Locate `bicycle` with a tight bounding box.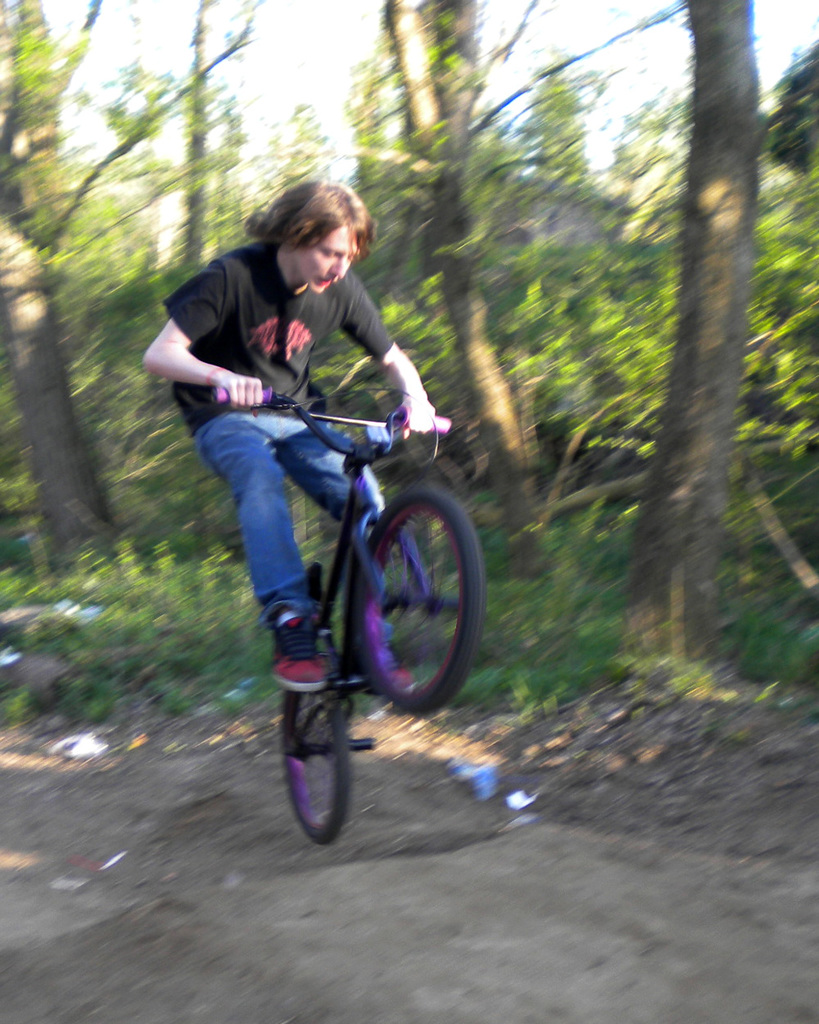
(left=223, top=360, right=492, bottom=859).
